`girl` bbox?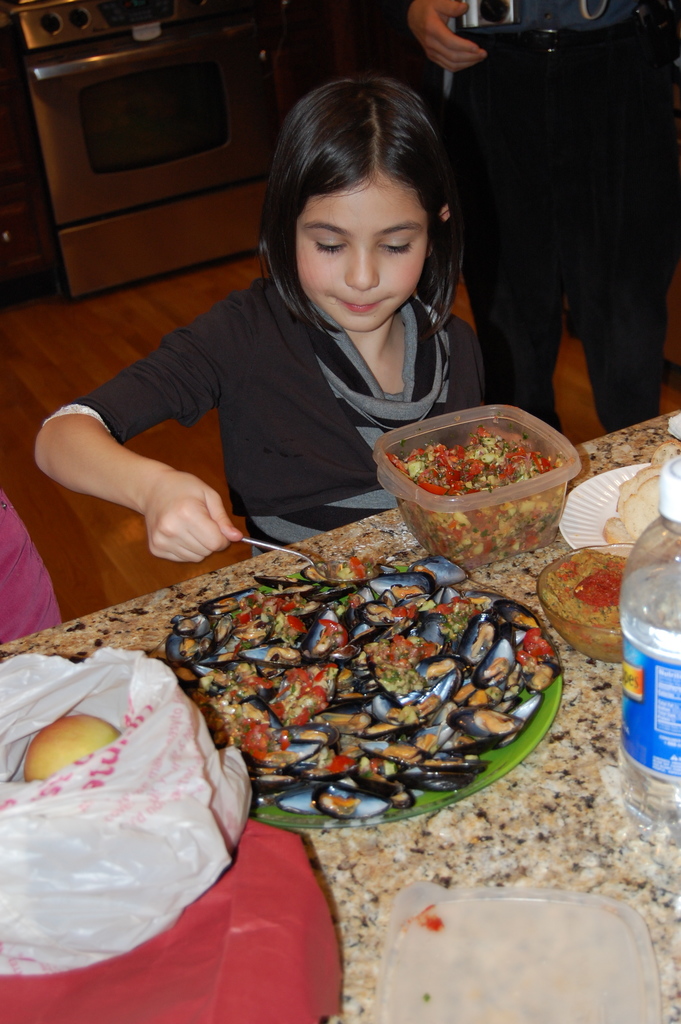
pyautogui.locateOnScreen(31, 76, 488, 566)
